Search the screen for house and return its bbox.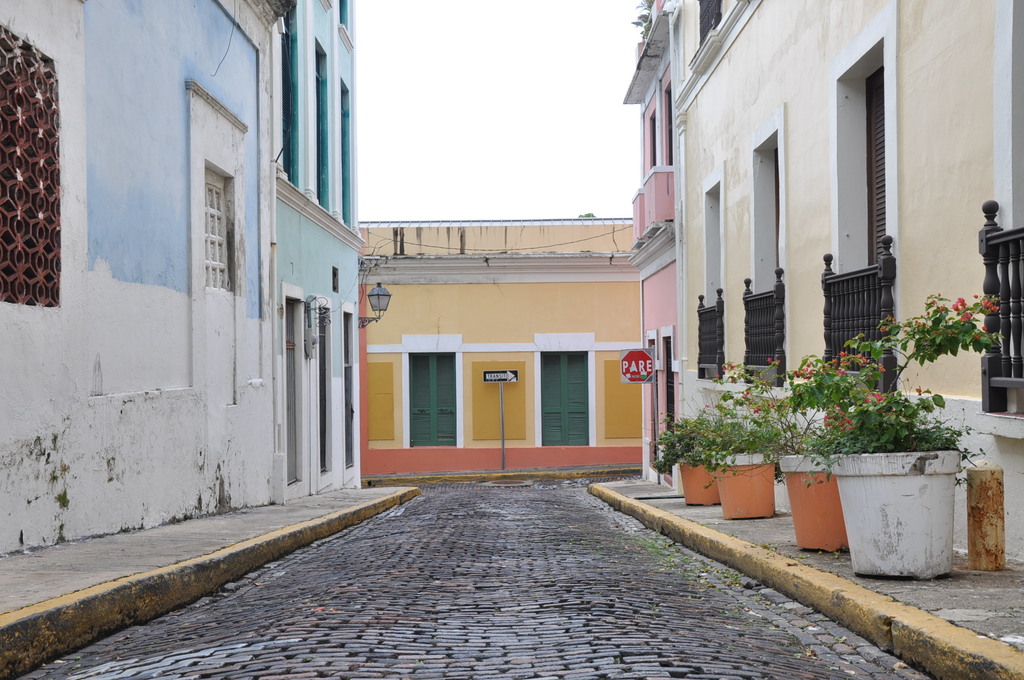
Found: locate(637, 0, 1023, 580).
